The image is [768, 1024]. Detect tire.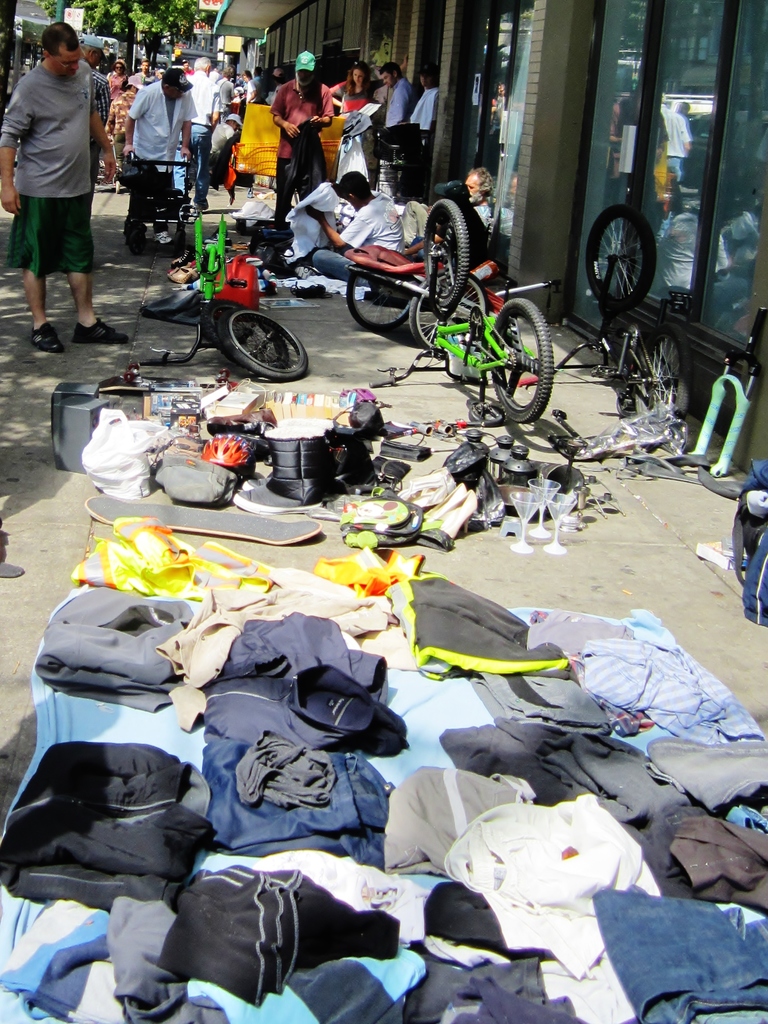
Detection: [left=422, top=196, right=468, bottom=310].
